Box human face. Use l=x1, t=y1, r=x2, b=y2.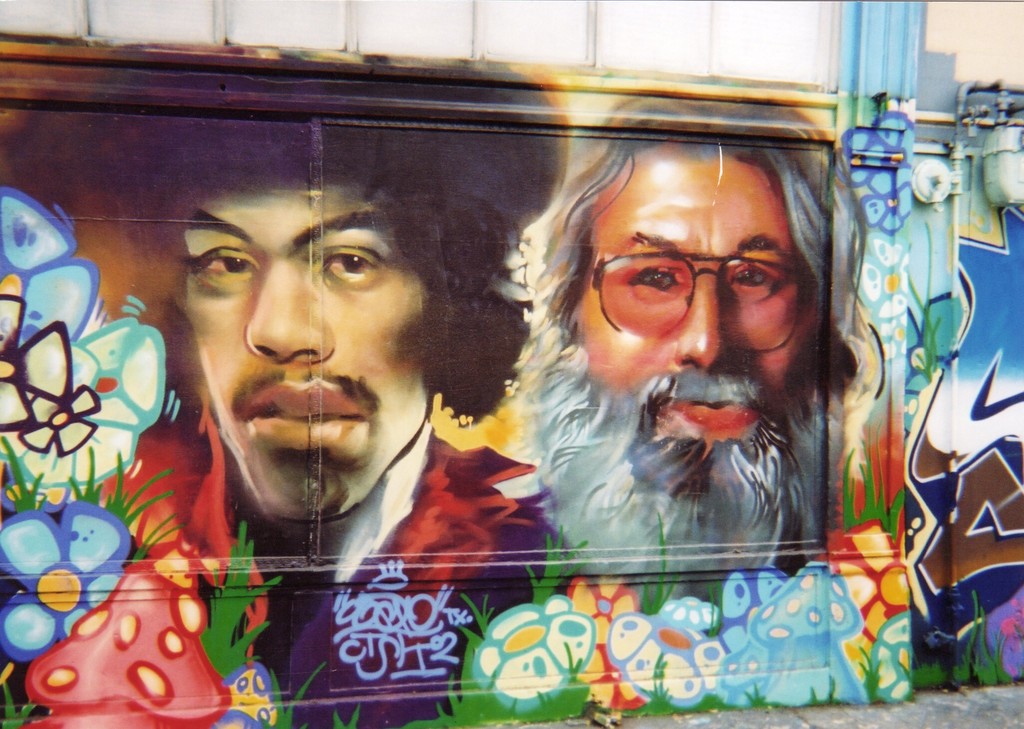
l=179, t=170, r=434, b=522.
